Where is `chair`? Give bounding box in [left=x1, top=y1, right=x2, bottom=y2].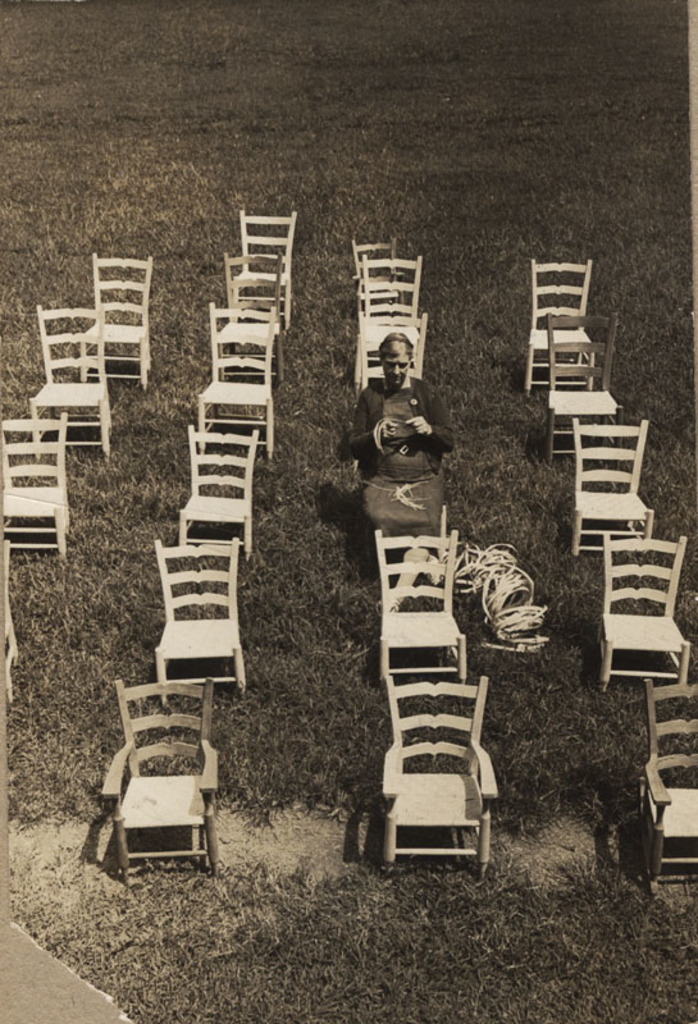
[left=177, top=419, right=261, bottom=564].
